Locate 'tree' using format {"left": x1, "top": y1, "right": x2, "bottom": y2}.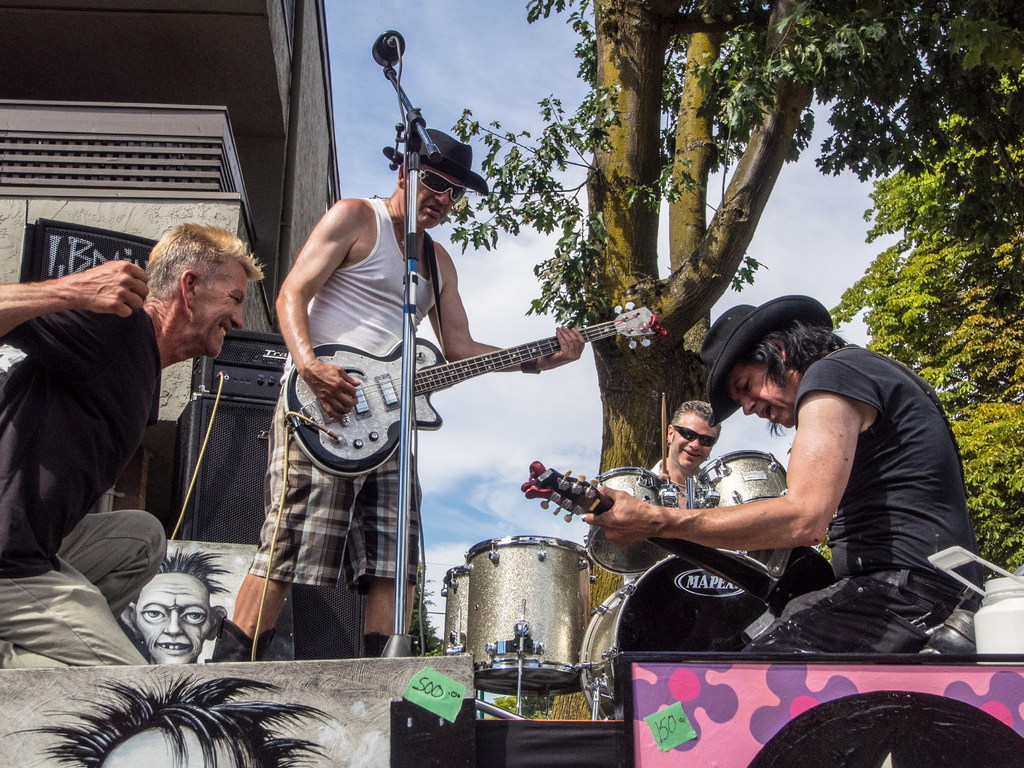
{"left": 445, "top": 0, "right": 1023, "bottom": 725}.
